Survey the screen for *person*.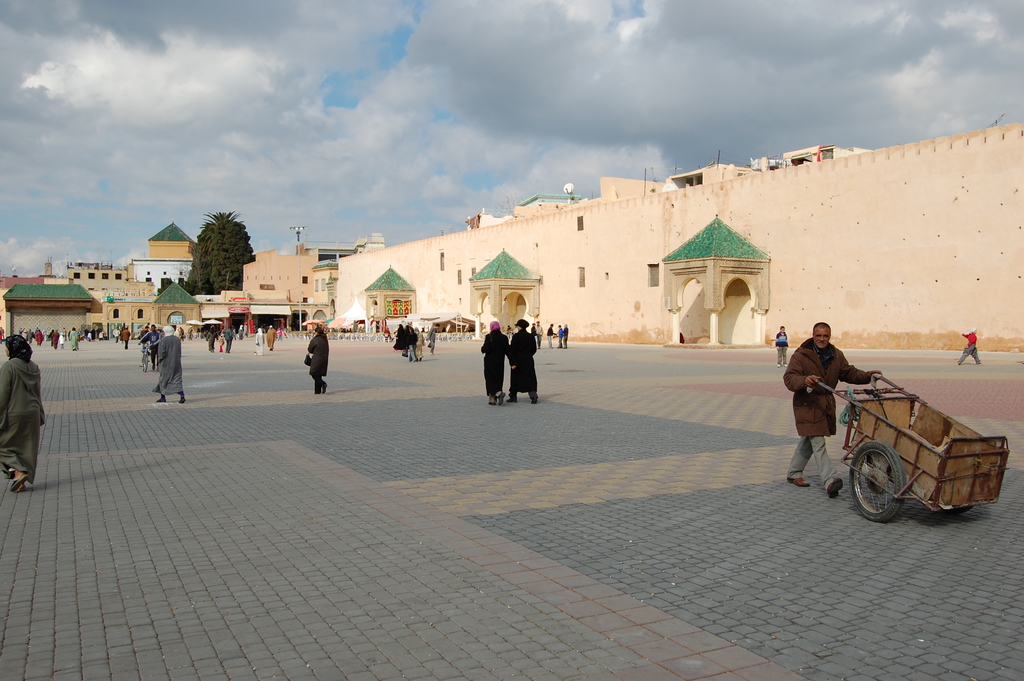
Survey found: (left=223, top=324, right=234, bottom=354).
